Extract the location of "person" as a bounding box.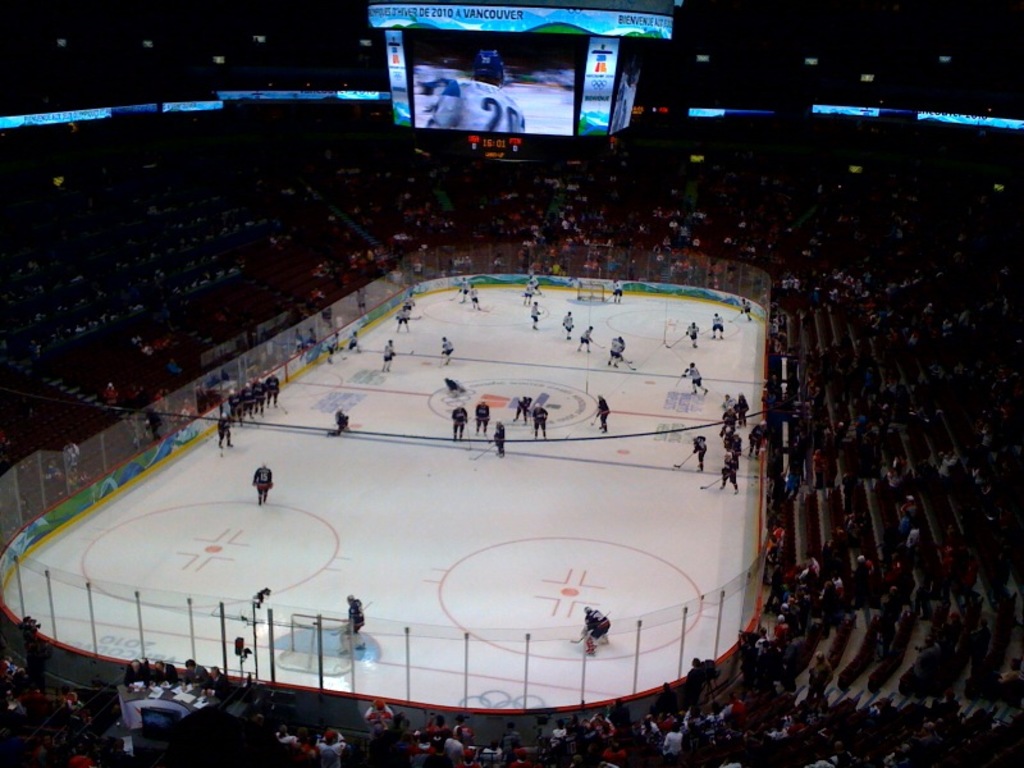
x1=470 y1=293 x2=480 y2=306.
